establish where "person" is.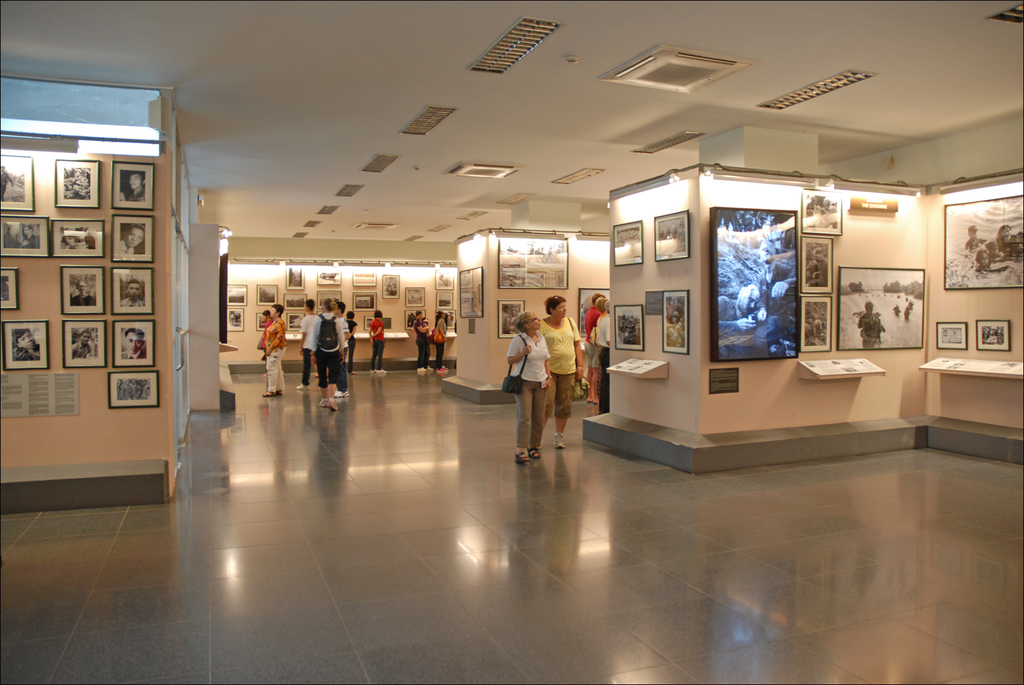
Established at [x1=120, y1=276, x2=143, y2=312].
